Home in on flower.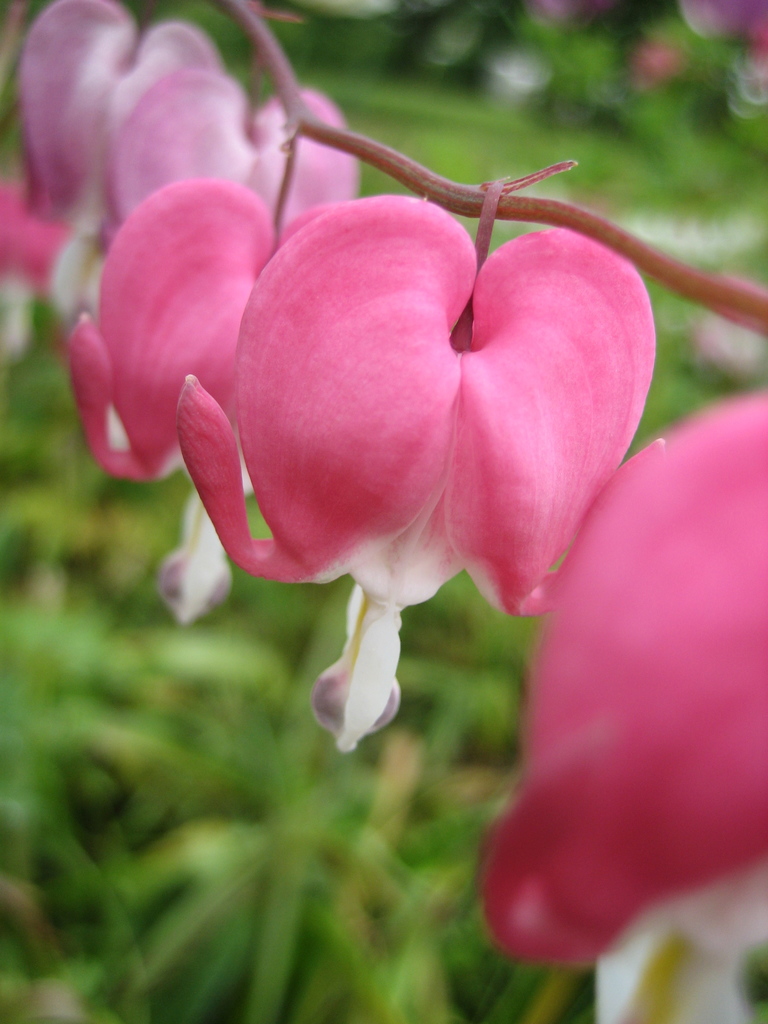
Homed in at box=[163, 156, 681, 667].
